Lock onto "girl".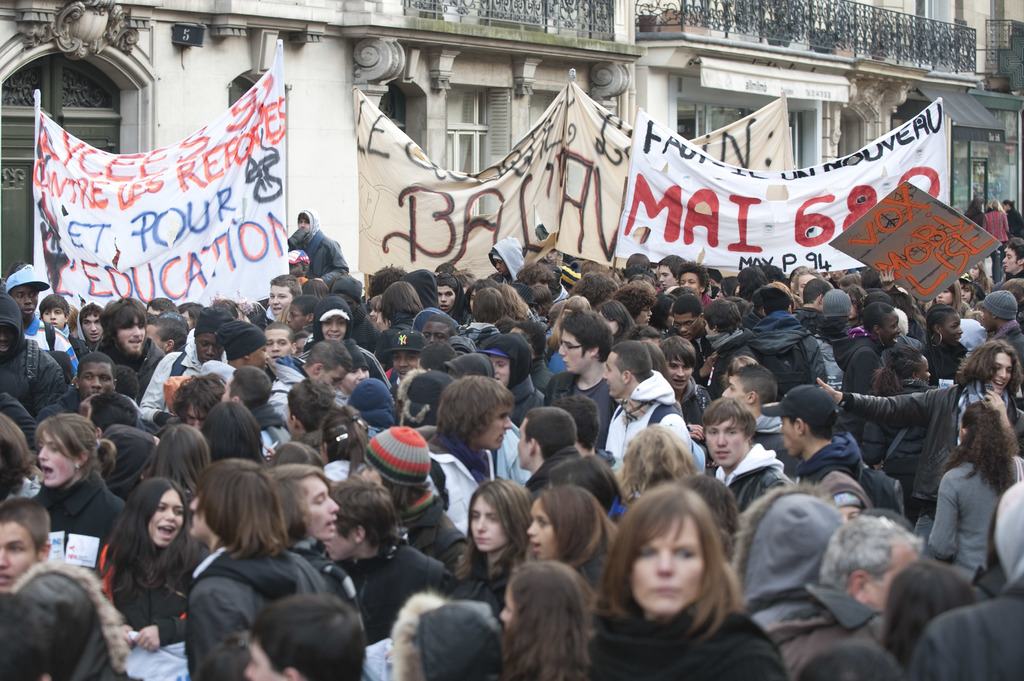
Locked: left=913, top=303, right=972, bottom=386.
